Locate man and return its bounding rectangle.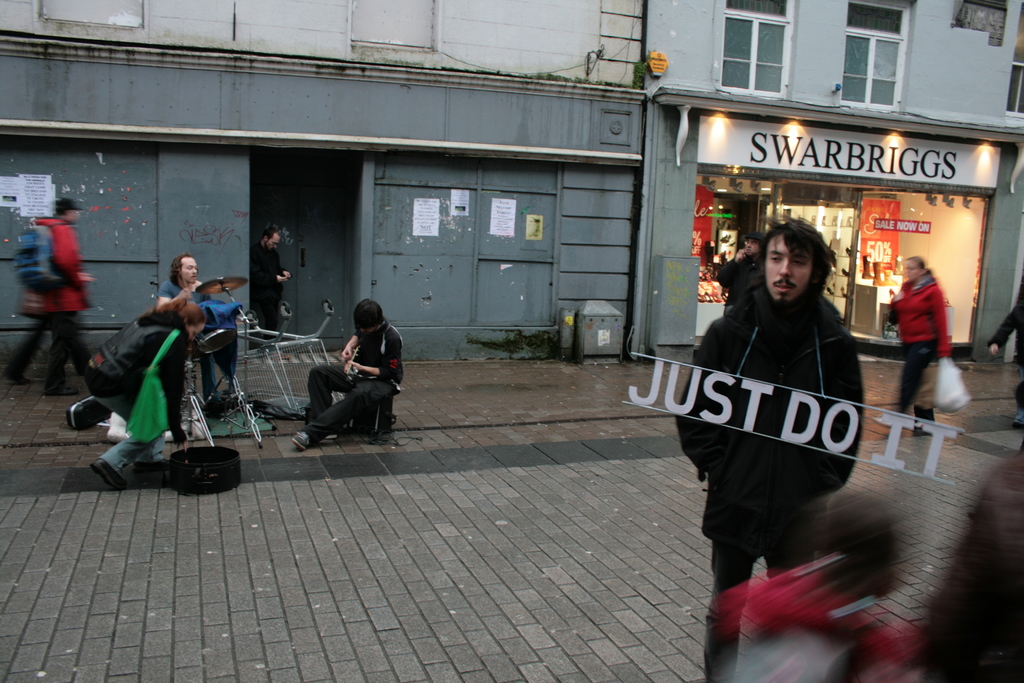
(6, 194, 96, 397).
